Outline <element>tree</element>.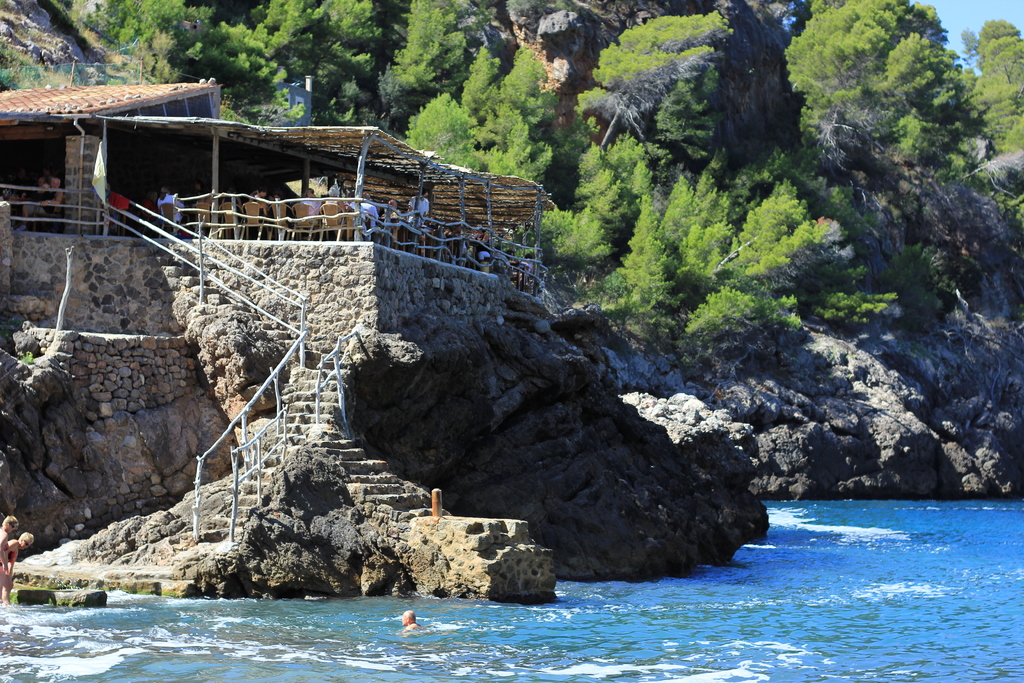
Outline: (401, 31, 551, 193).
